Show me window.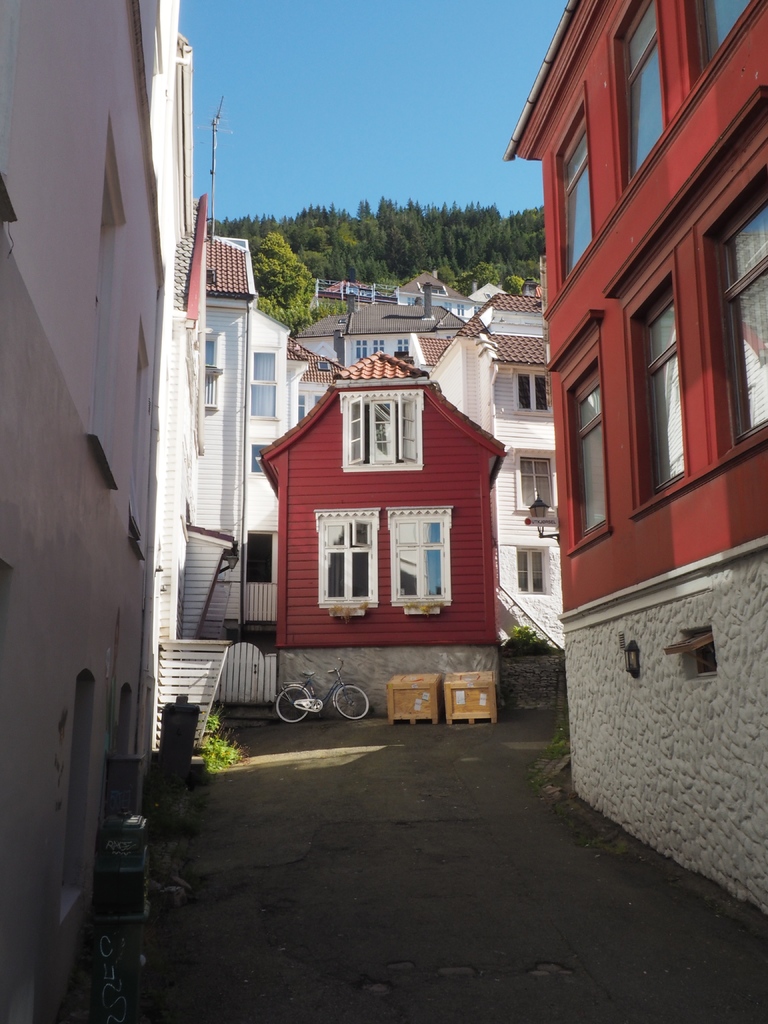
window is here: rect(372, 337, 387, 358).
